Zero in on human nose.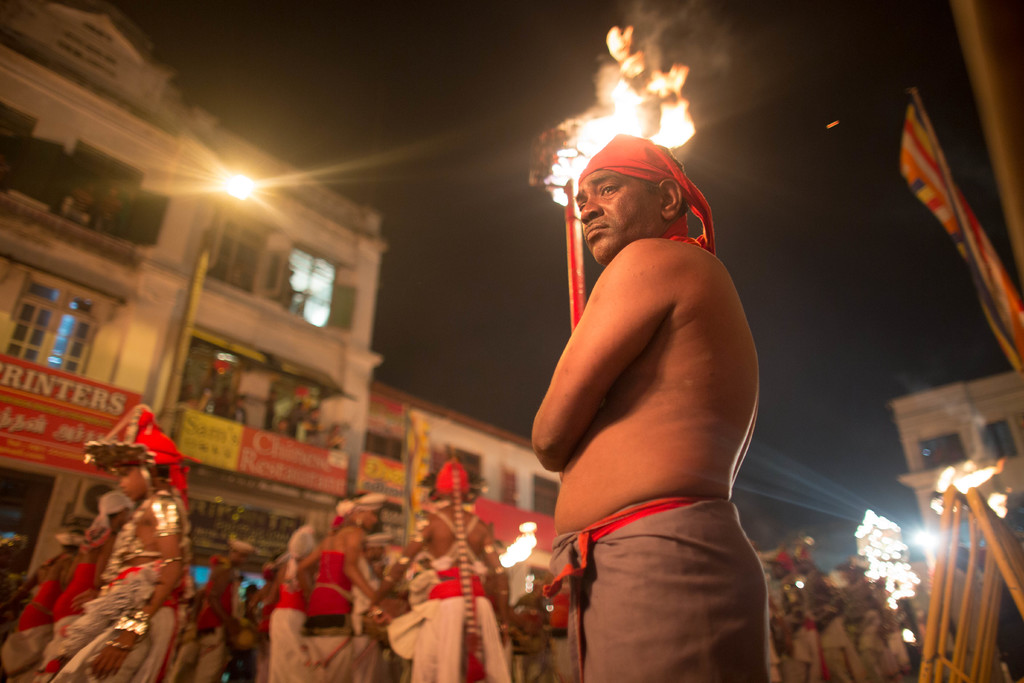
Zeroed in: bbox=(584, 195, 602, 222).
